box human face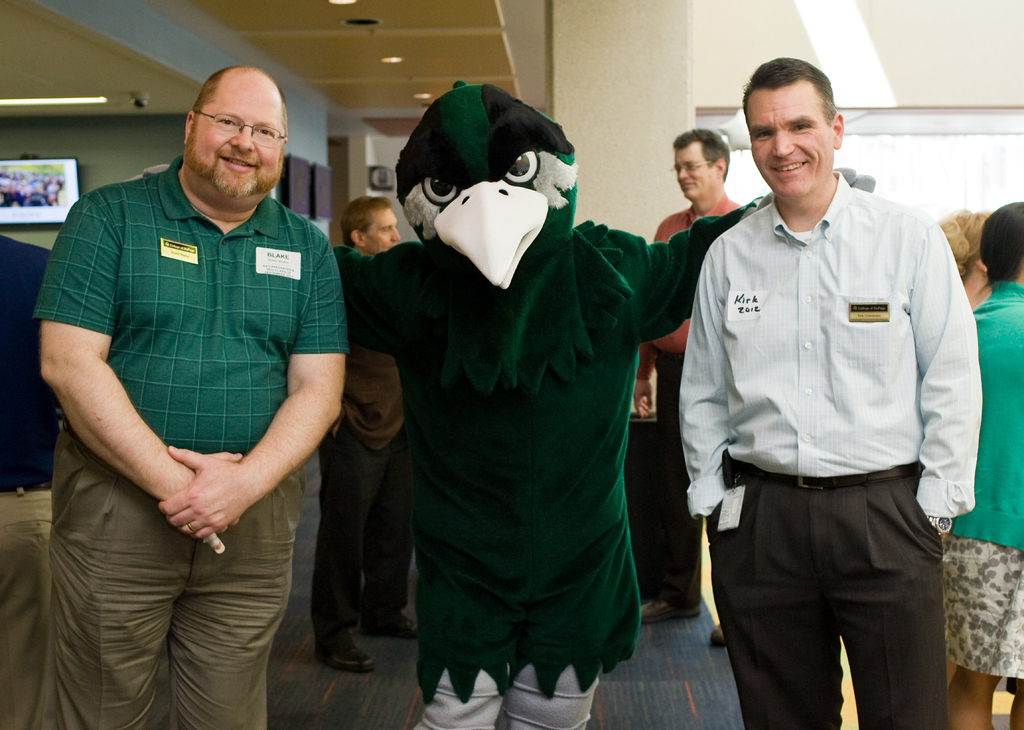
{"x1": 675, "y1": 143, "x2": 712, "y2": 199}
